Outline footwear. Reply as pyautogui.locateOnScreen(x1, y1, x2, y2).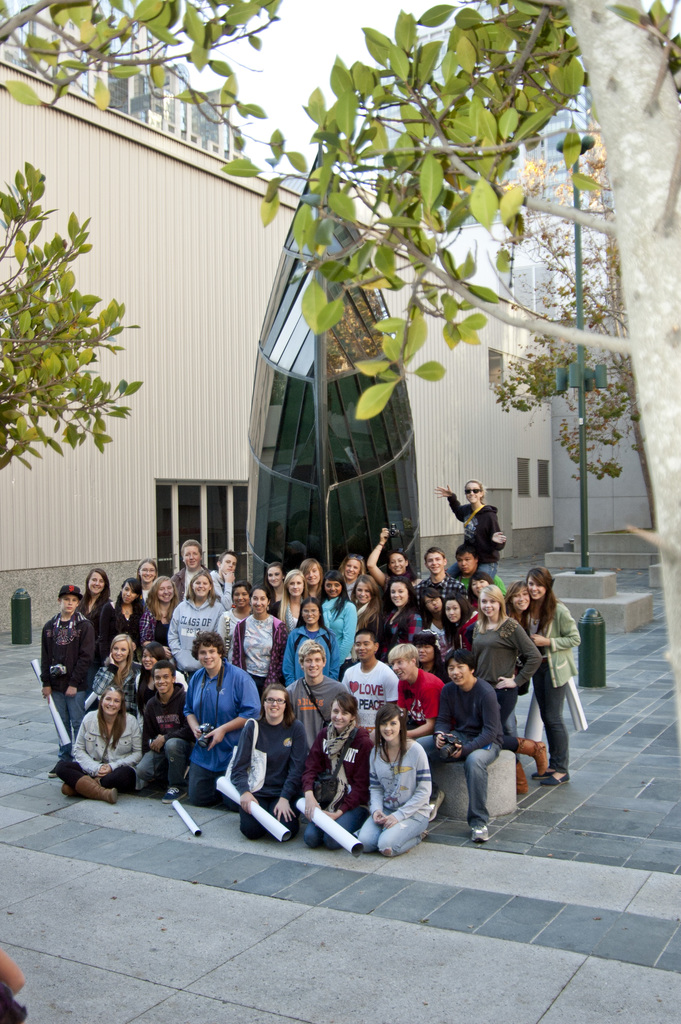
pyautogui.locateOnScreen(516, 762, 529, 798).
